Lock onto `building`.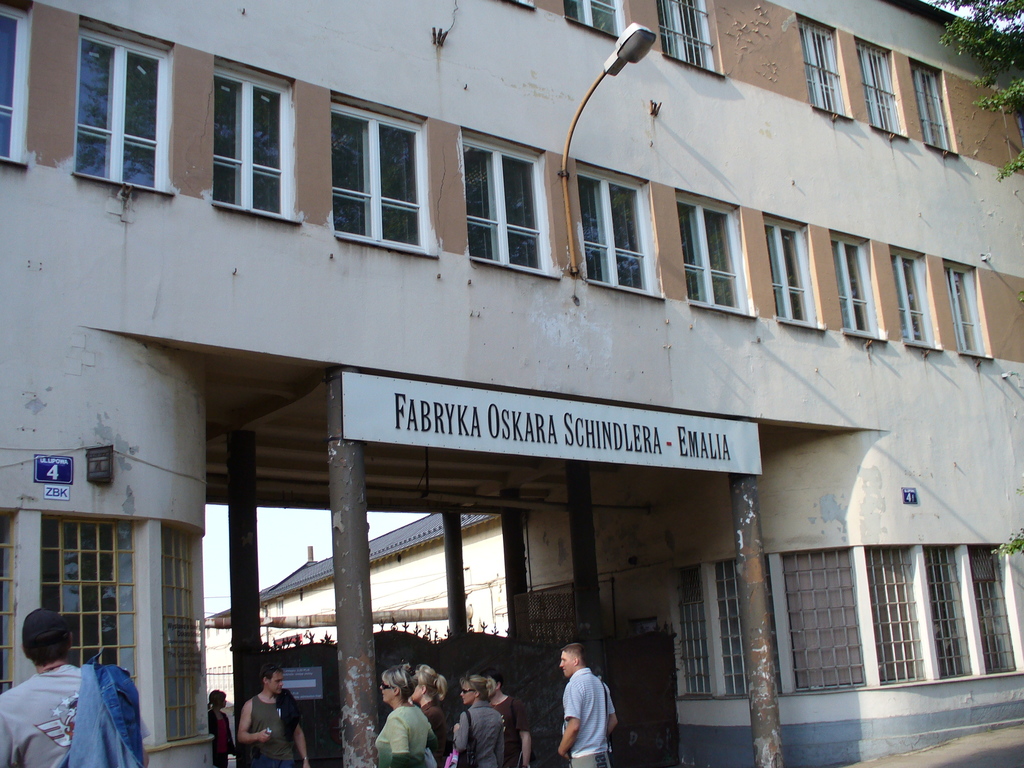
Locked: select_region(0, 0, 1023, 767).
